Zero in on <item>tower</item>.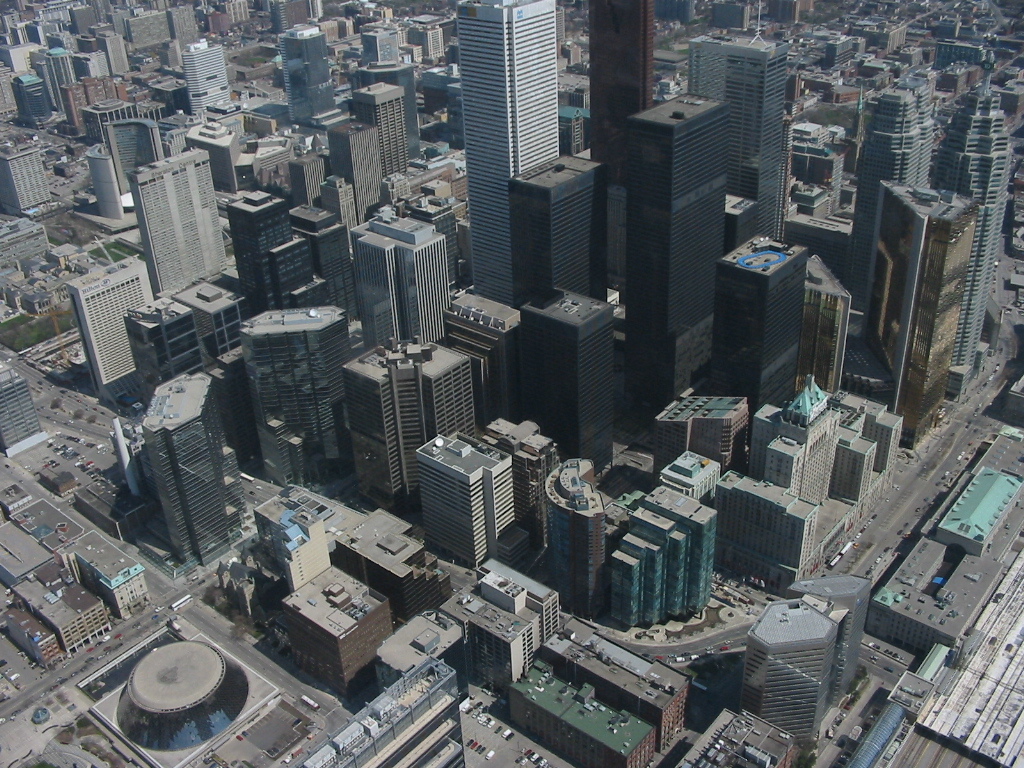
Zeroed in: bbox=(624, 96, 733, 407).
